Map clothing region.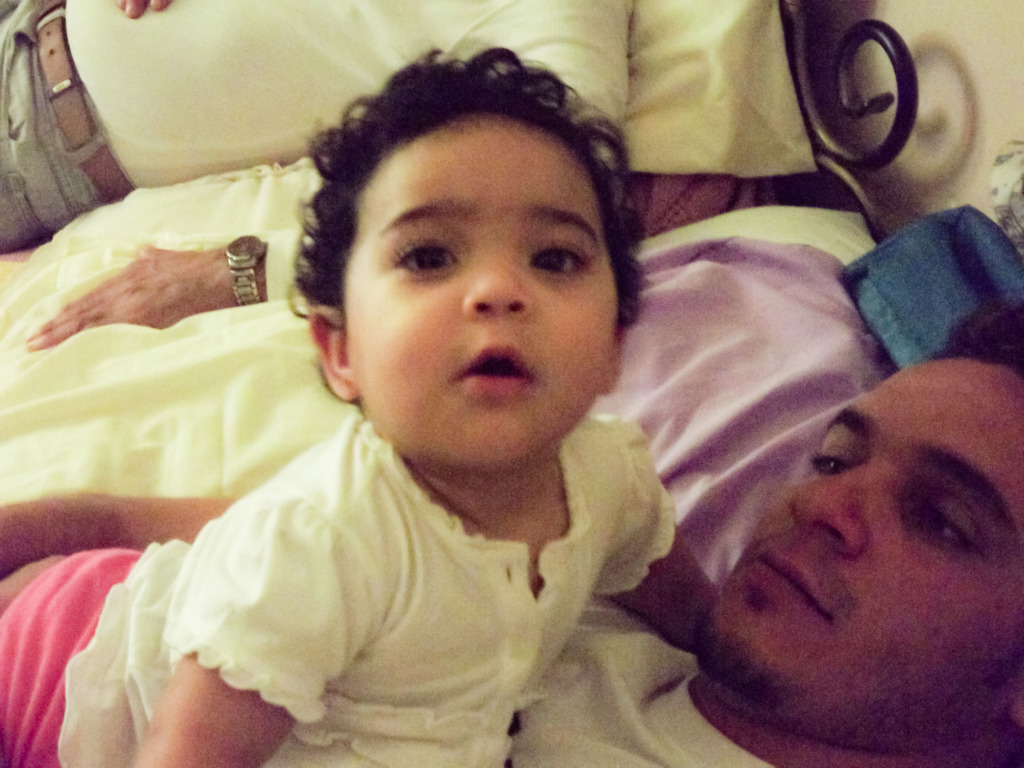
Mapped to x1=469 y1=460 x2=781 y2=767.
